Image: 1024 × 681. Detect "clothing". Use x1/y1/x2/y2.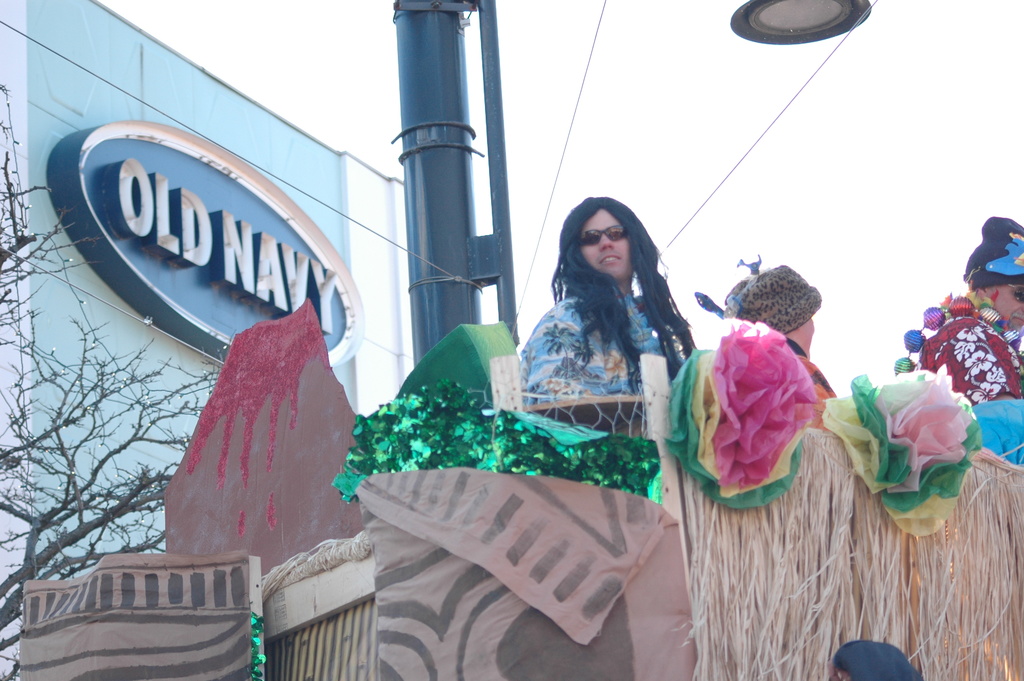
521/292/687/418.
